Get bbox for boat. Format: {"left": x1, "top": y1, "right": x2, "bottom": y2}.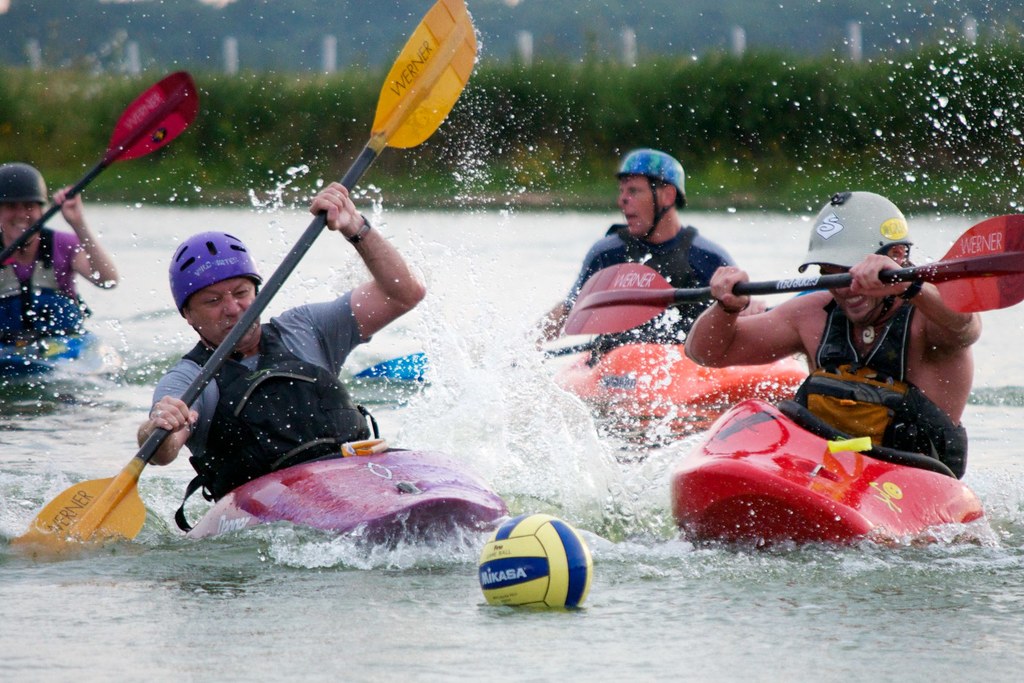
{"left": 351, "top": 341, "right": 820, "bottom": 456}.
